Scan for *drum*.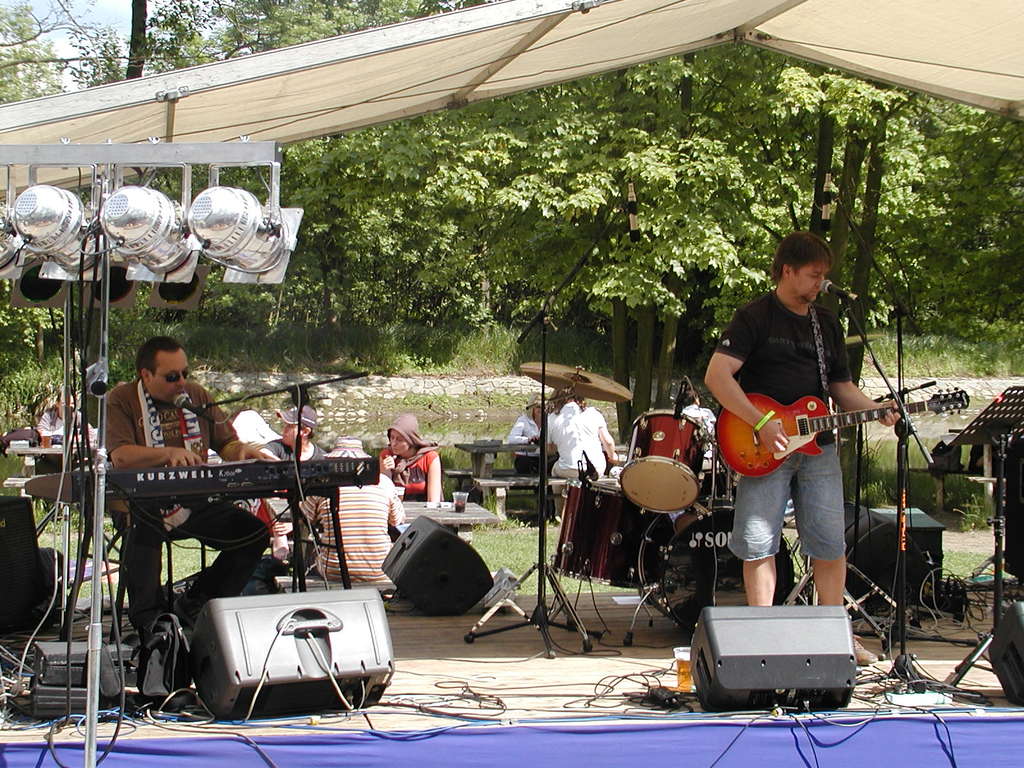
Scan result: BBox(637, 492, 793, 631).
